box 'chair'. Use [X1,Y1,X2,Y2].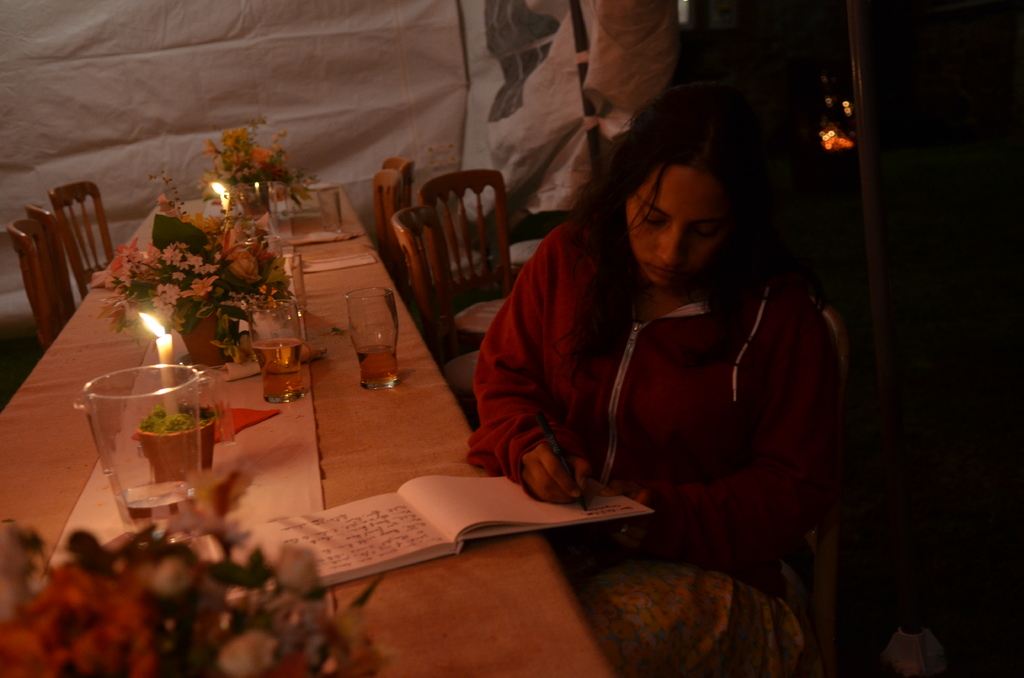
[44,174,125,311].
